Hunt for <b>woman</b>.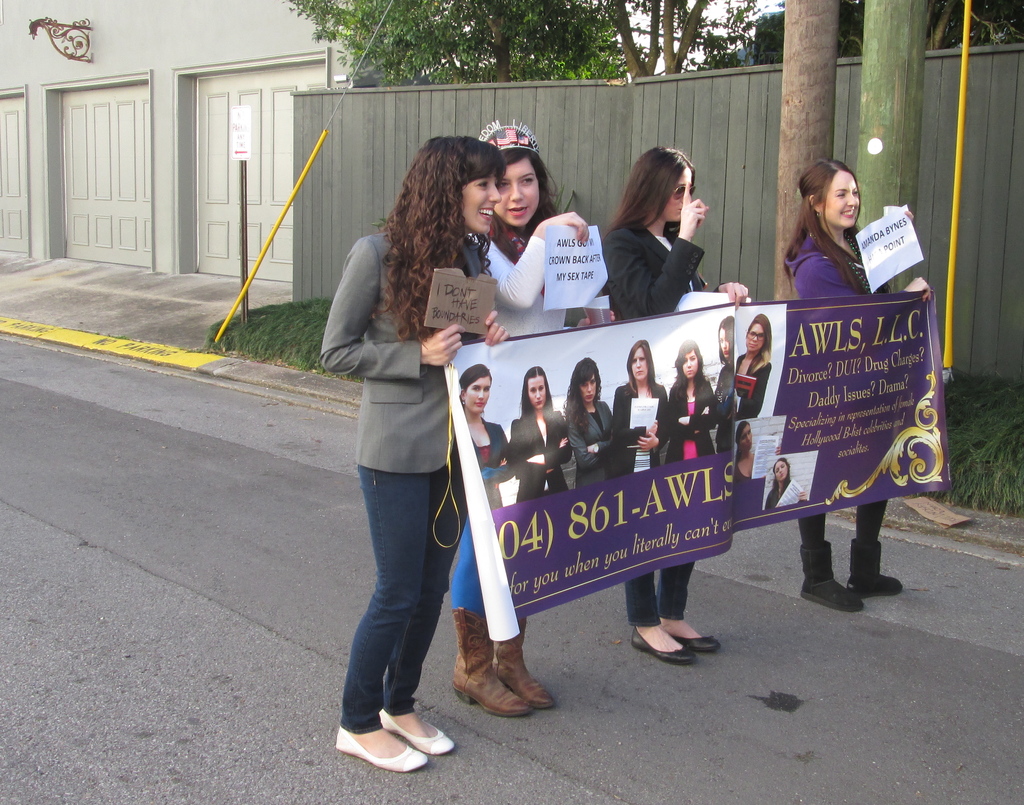
Hunted down at x1=563, y1=359, x2=616, y2=491.
